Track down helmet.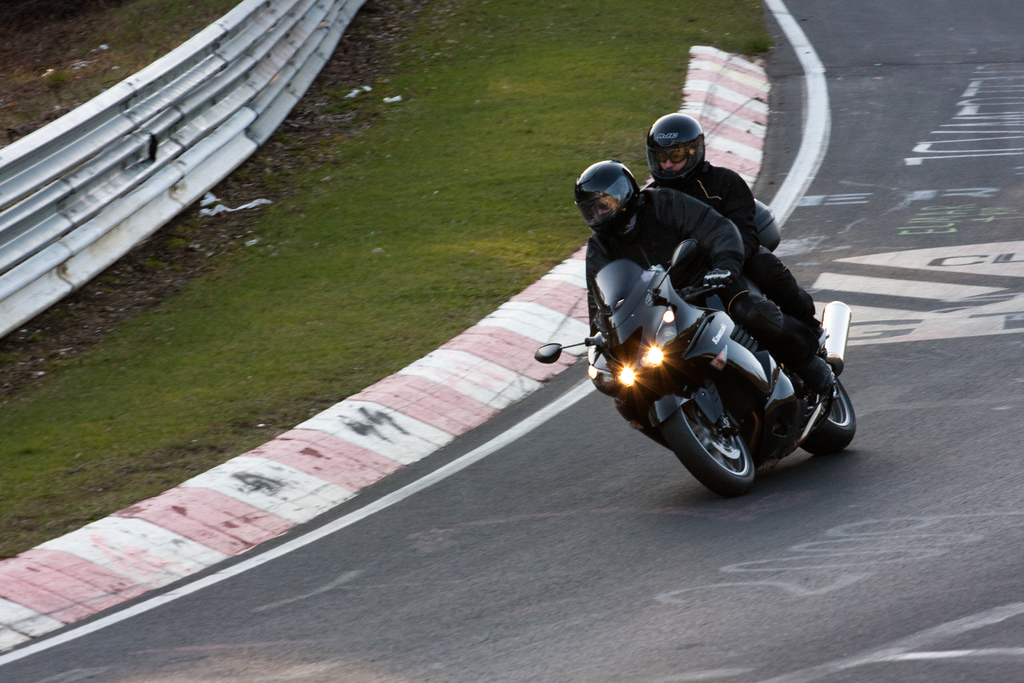
Tracked to {"left": 570, "top": 159, "right": 641, "bottom": 246}.
